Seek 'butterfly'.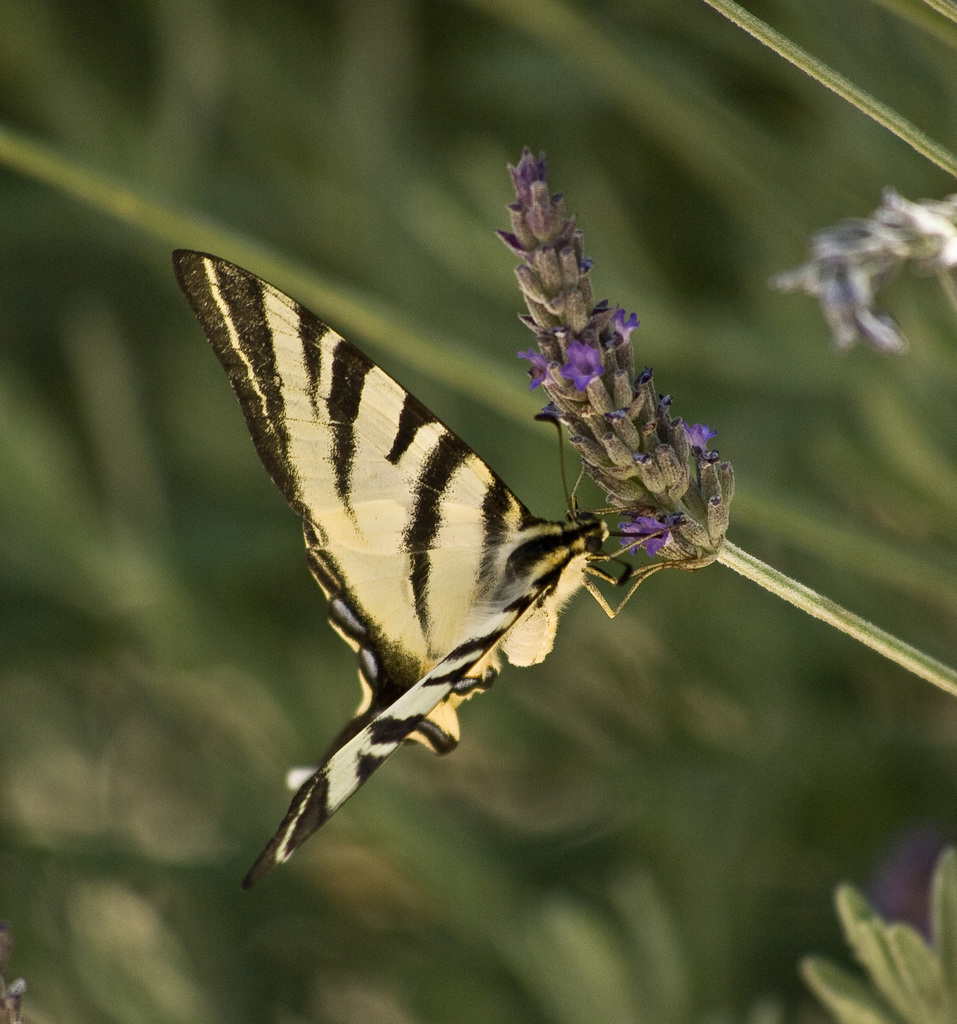
<region>173, 167, 696, 847</region>.
